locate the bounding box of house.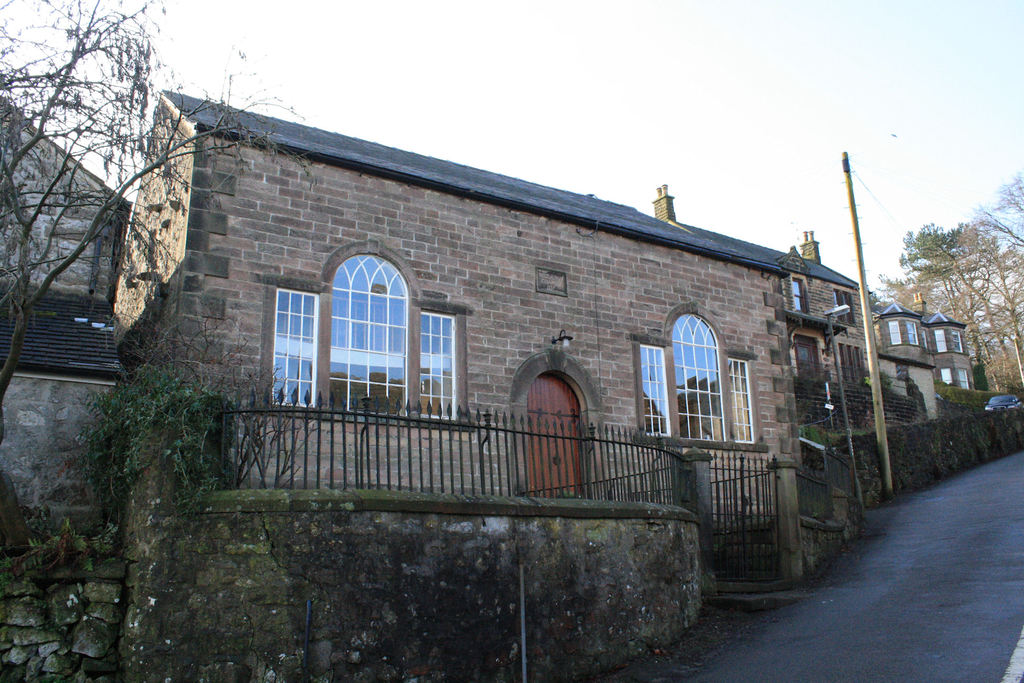
Bounding box: bbox(938, 313, 970, 404).
